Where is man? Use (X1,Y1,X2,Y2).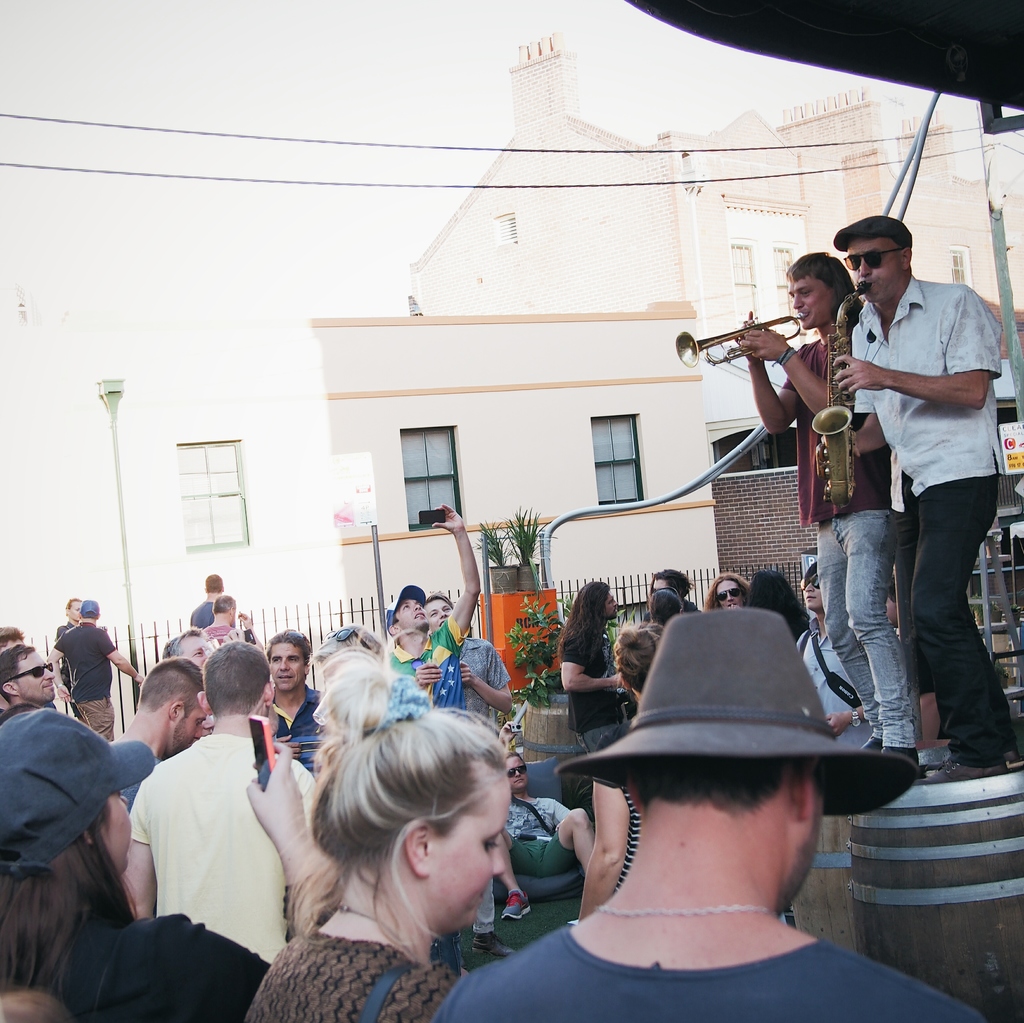
(108,607,284,1022).
